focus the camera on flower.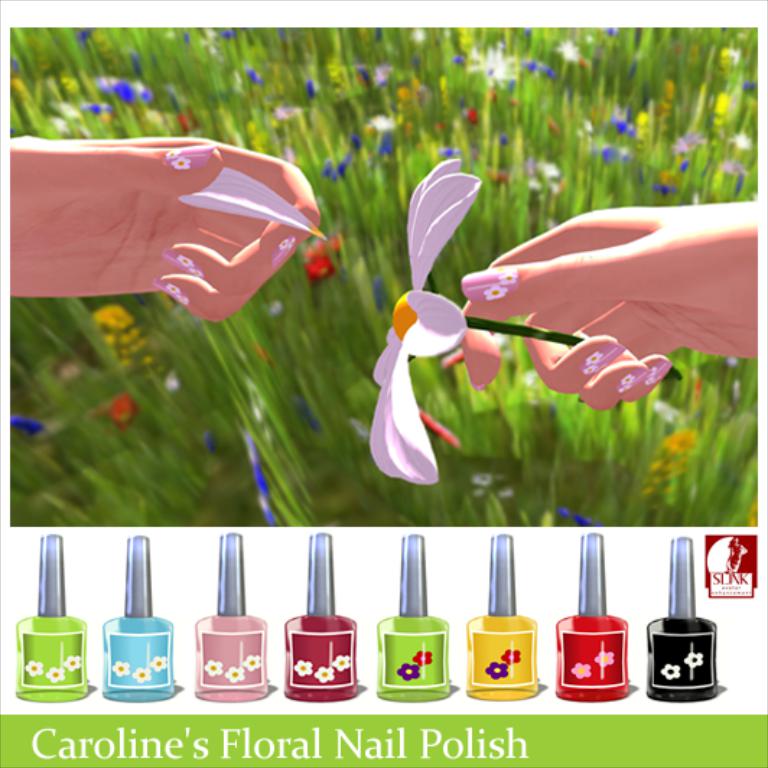
Focus region: 30,660,43,677.
